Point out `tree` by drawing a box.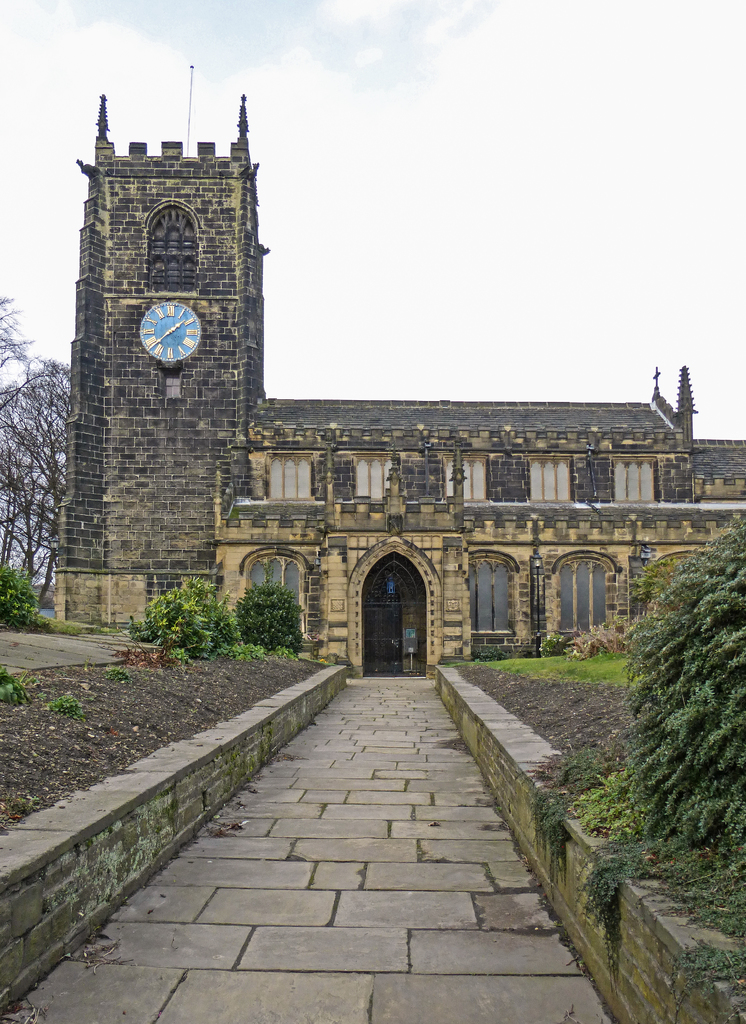
<bbox>592, 569, 732, 859</bbox>.
